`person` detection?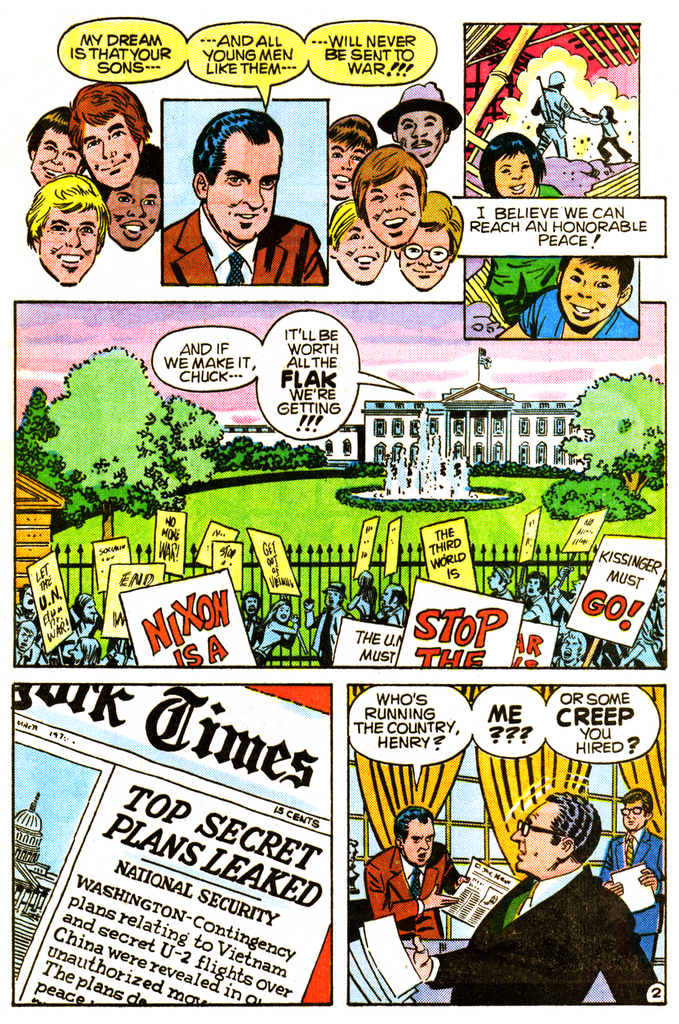
box(323, 115, 376, 207)
